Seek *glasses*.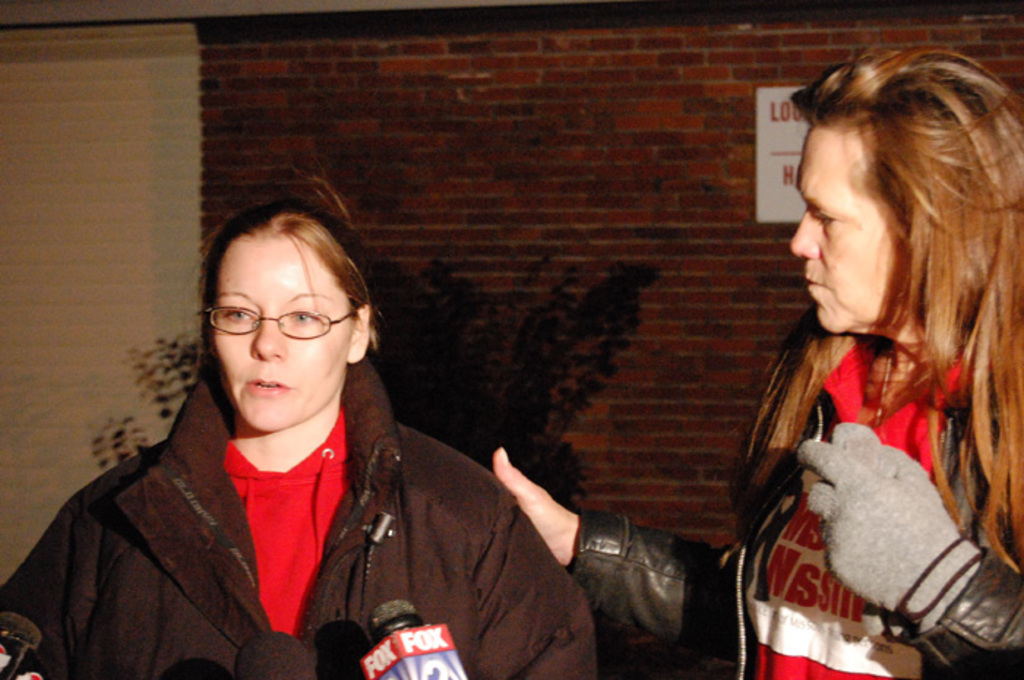
x1=196, y1=300, x2=347, y2=352.
